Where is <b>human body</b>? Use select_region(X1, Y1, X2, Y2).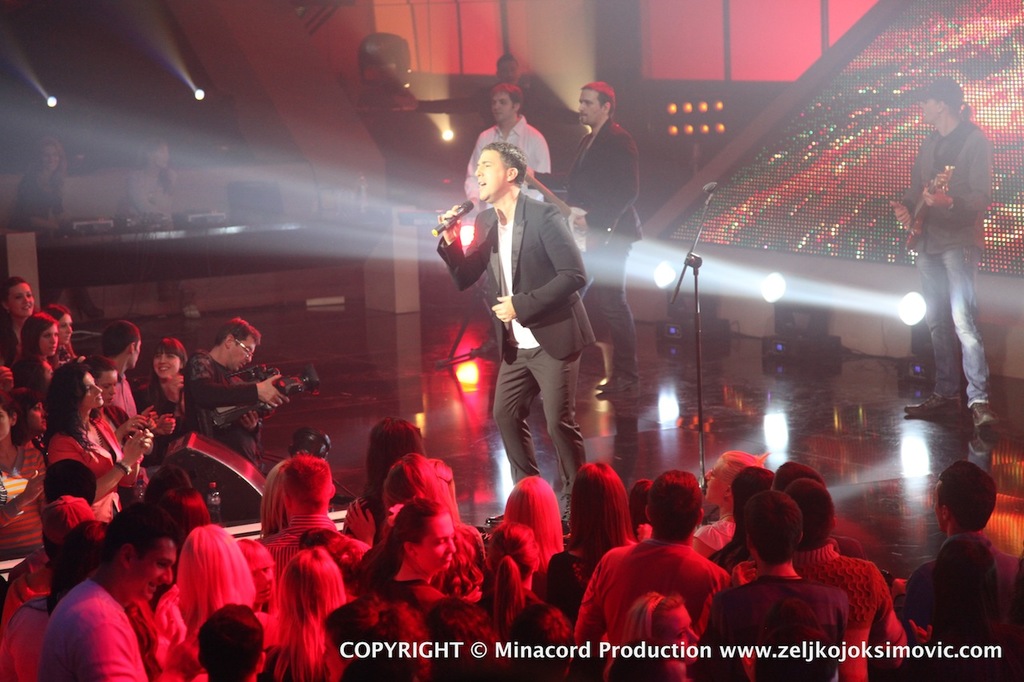
select_region(16, 138, 67, 214).
